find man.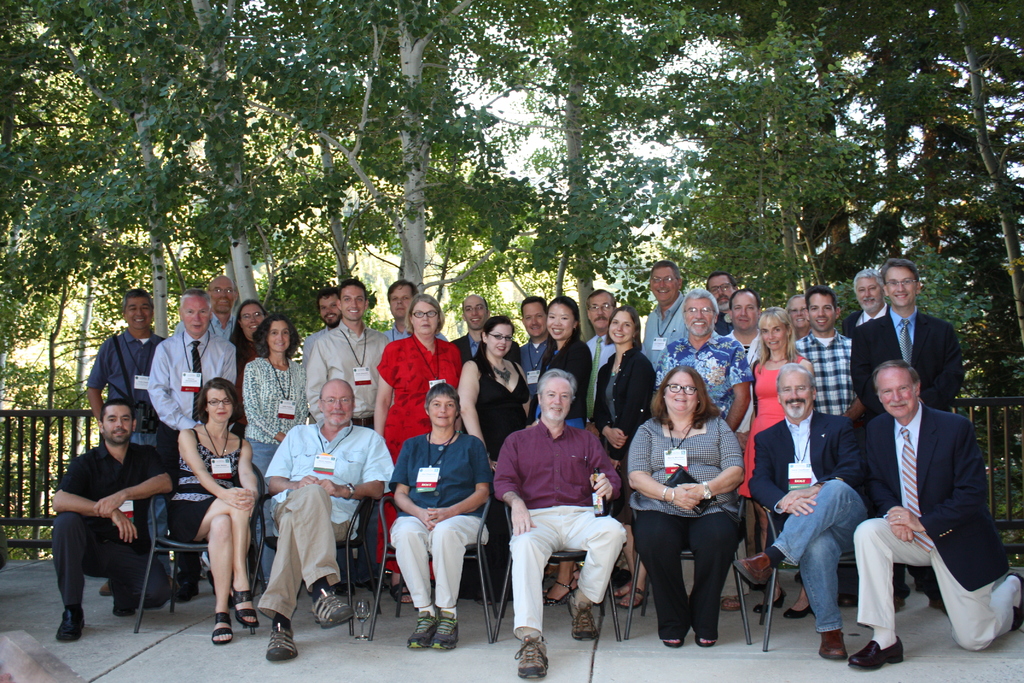
[left=270, top=372, right=403, bottom=660].
